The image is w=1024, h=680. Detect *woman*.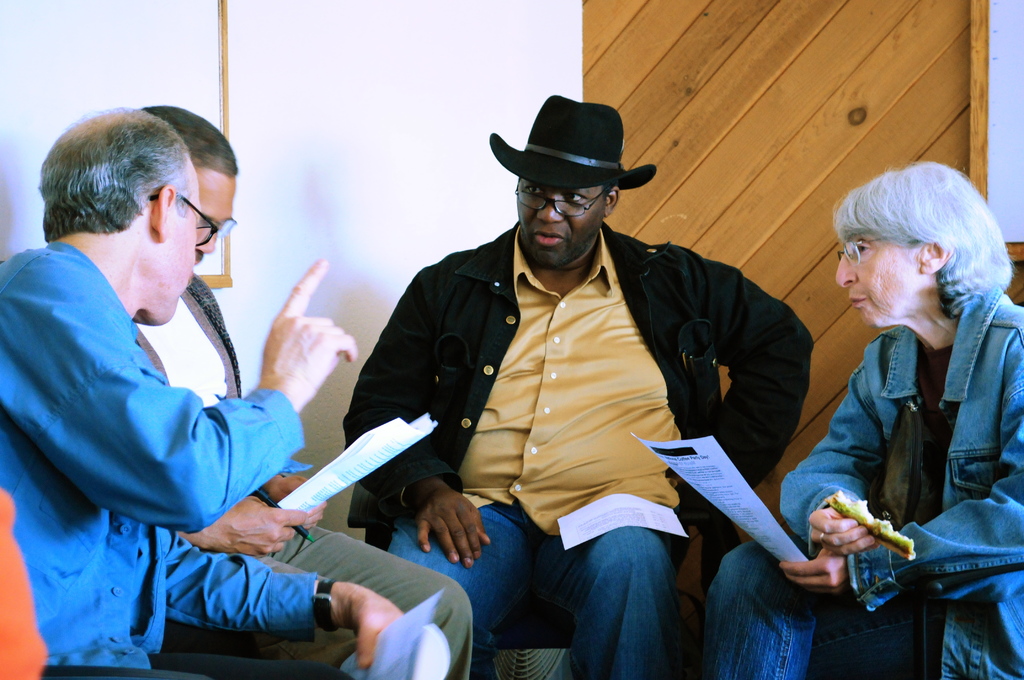
Detection: pyautogui.locateOnScreen(700, 163, 1023, 679).
